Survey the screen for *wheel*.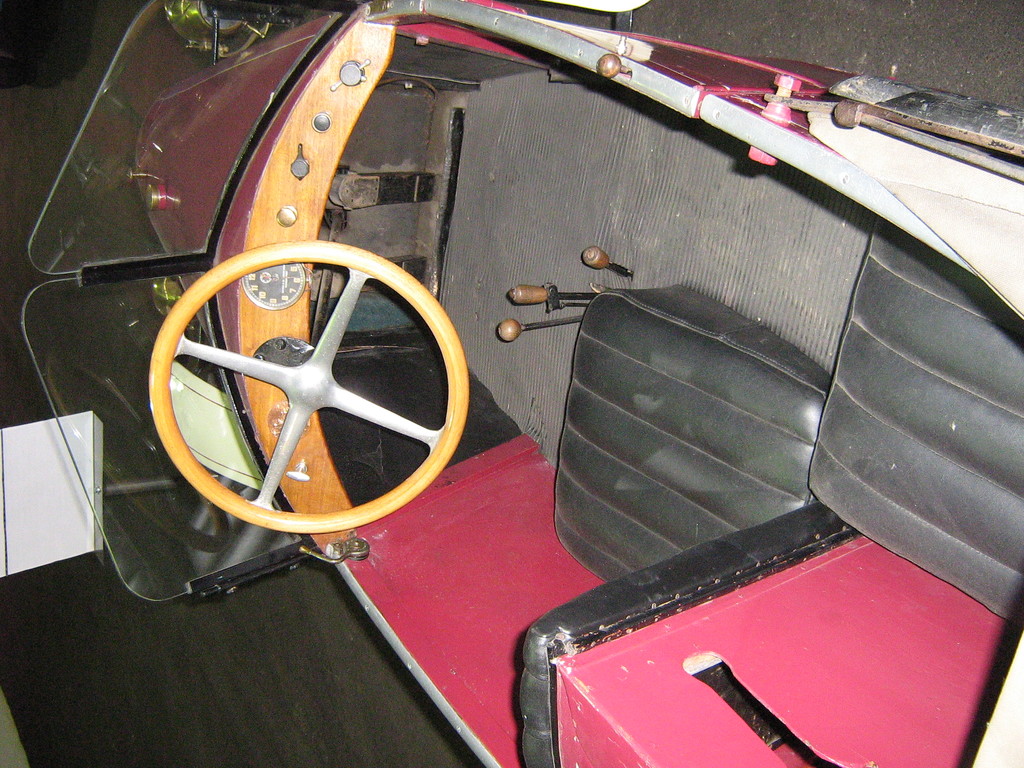
Survey found: (147,236,467,538).
